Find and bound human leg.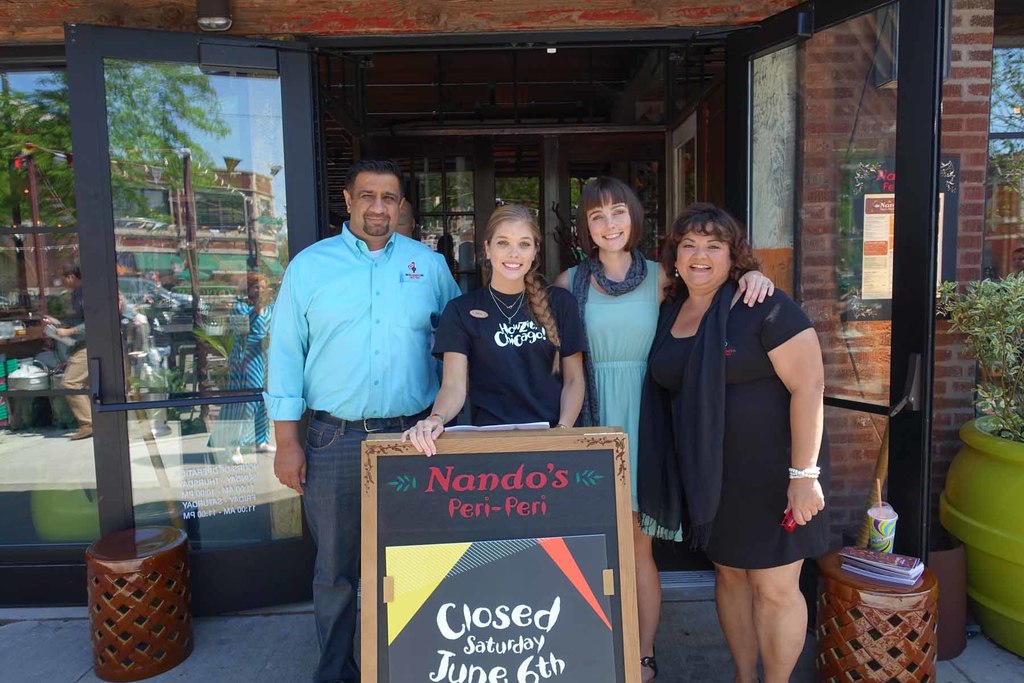
Bound: (629, 503, 666, 679).
